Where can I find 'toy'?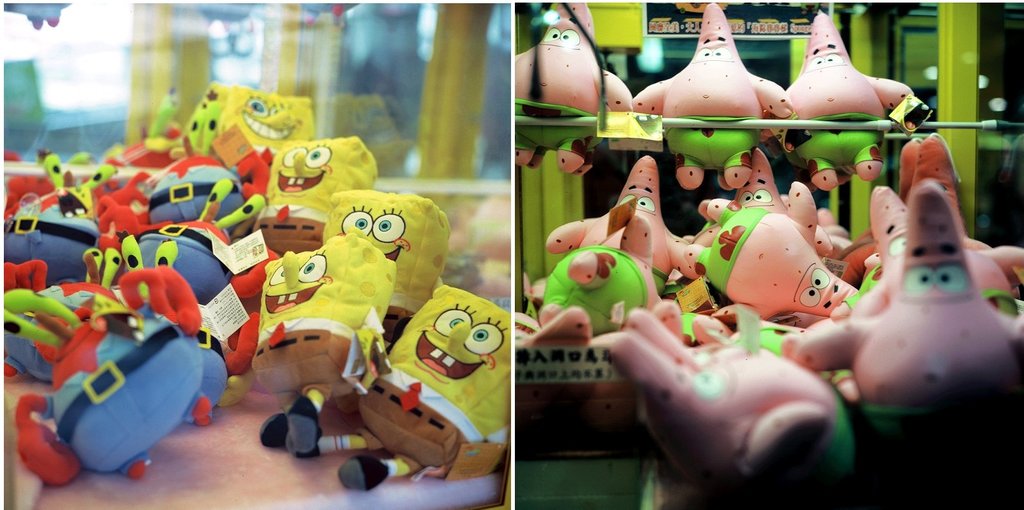
You can find it at {"left": 762, "top": 11, "right": 934, "bottom": 193}.
